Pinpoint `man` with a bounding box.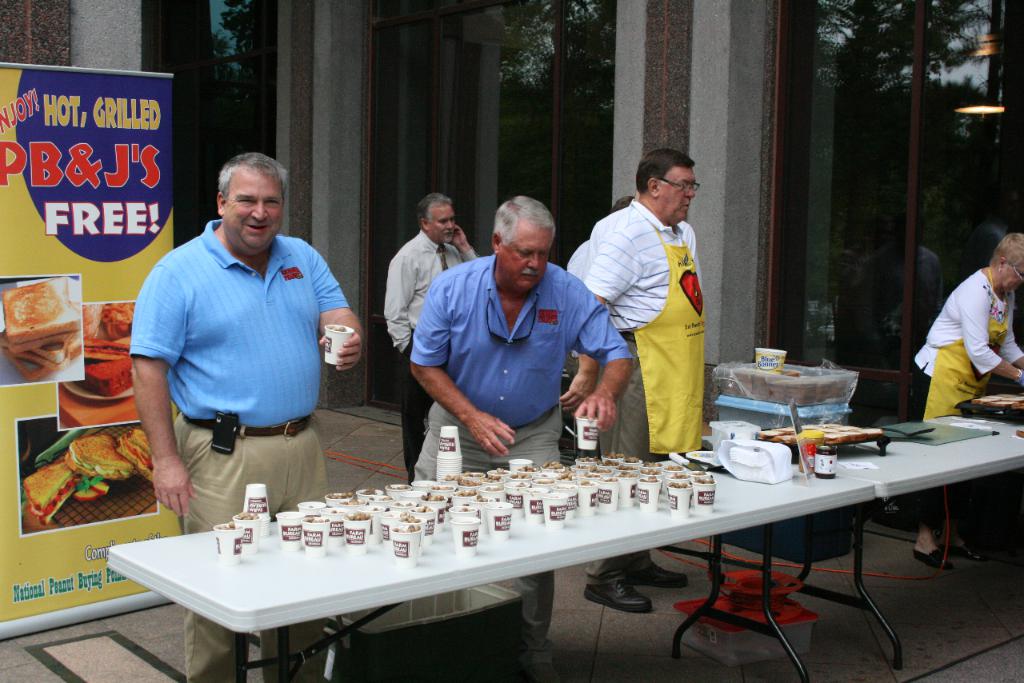
box(590, 148, 704, 616).
